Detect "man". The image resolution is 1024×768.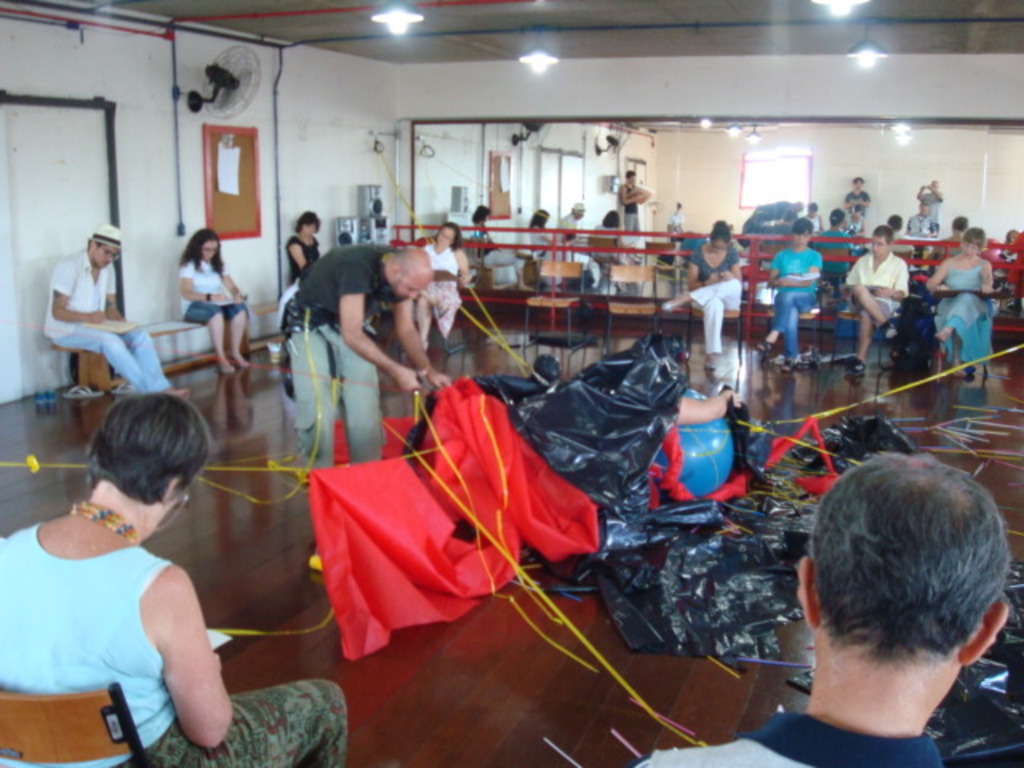
bbox(648, 448, 1022, 766).
